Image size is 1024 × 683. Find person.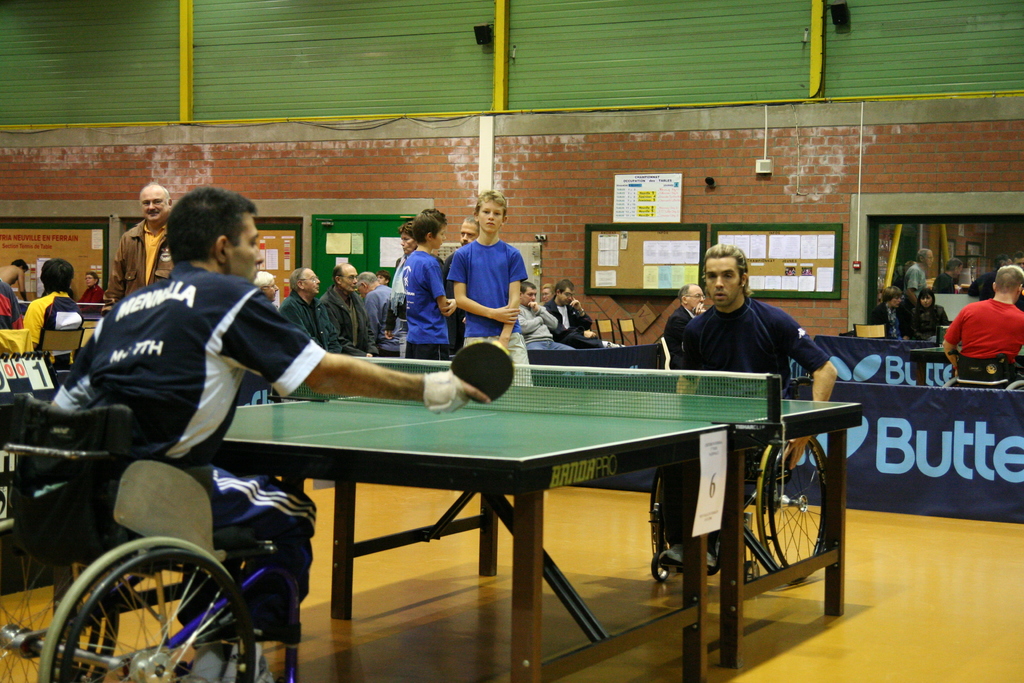
pyautogui.locateOnScreen(252, 268, 280, 300).
